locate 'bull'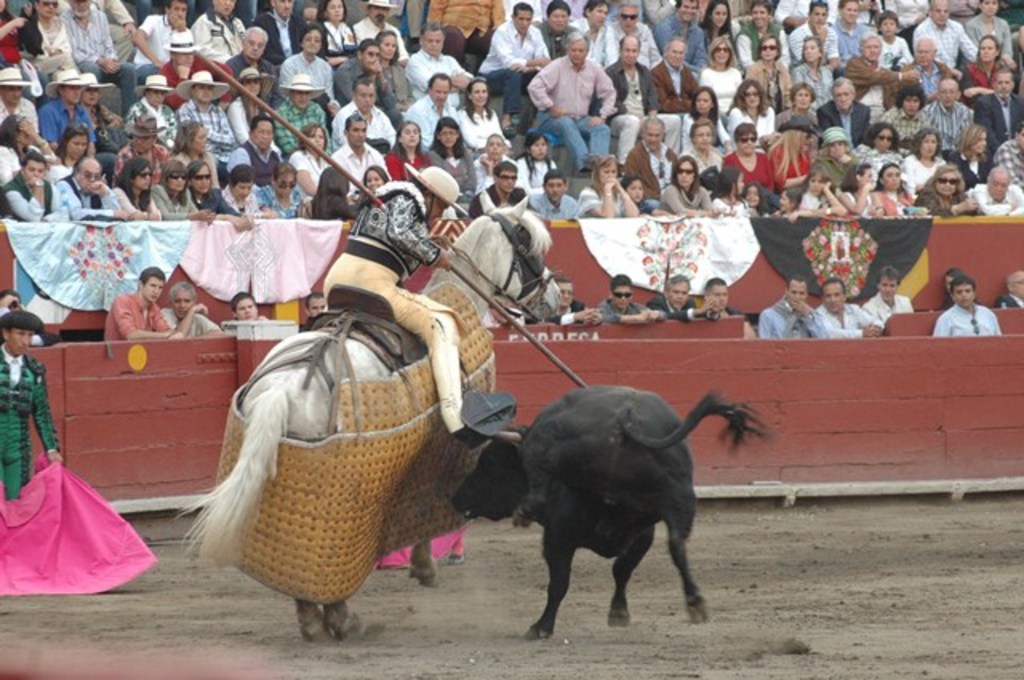
box=[443, 379, 766, 638]
